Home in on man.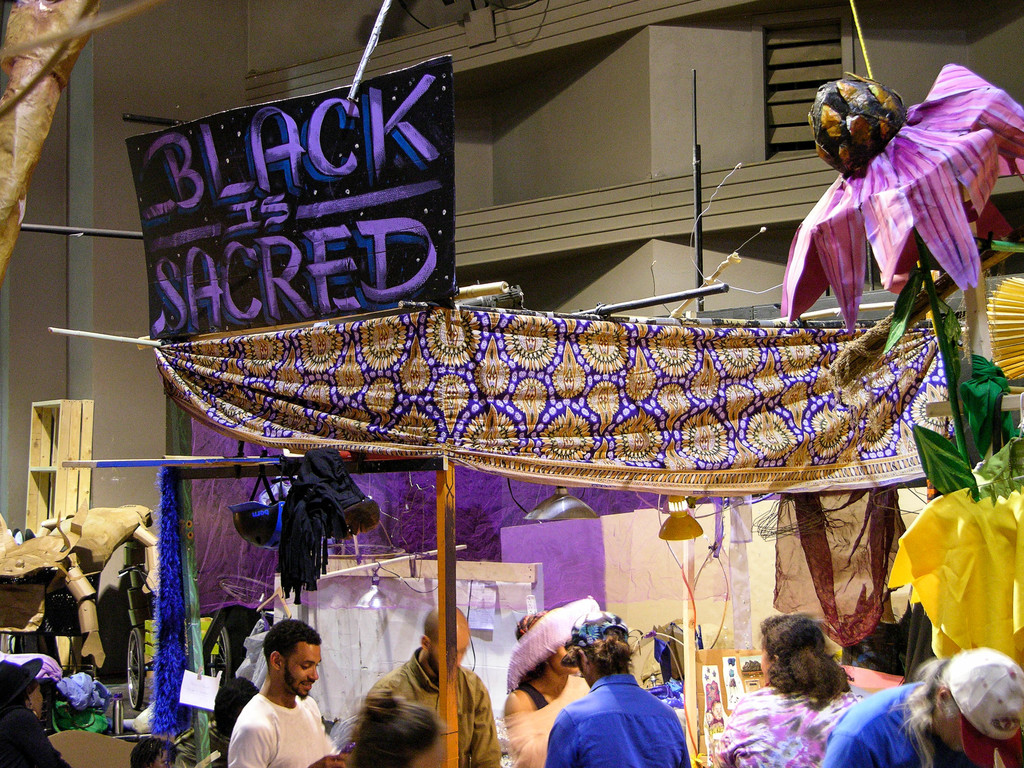
Homed in at left=353, top=604, right=501, bottom=767.
